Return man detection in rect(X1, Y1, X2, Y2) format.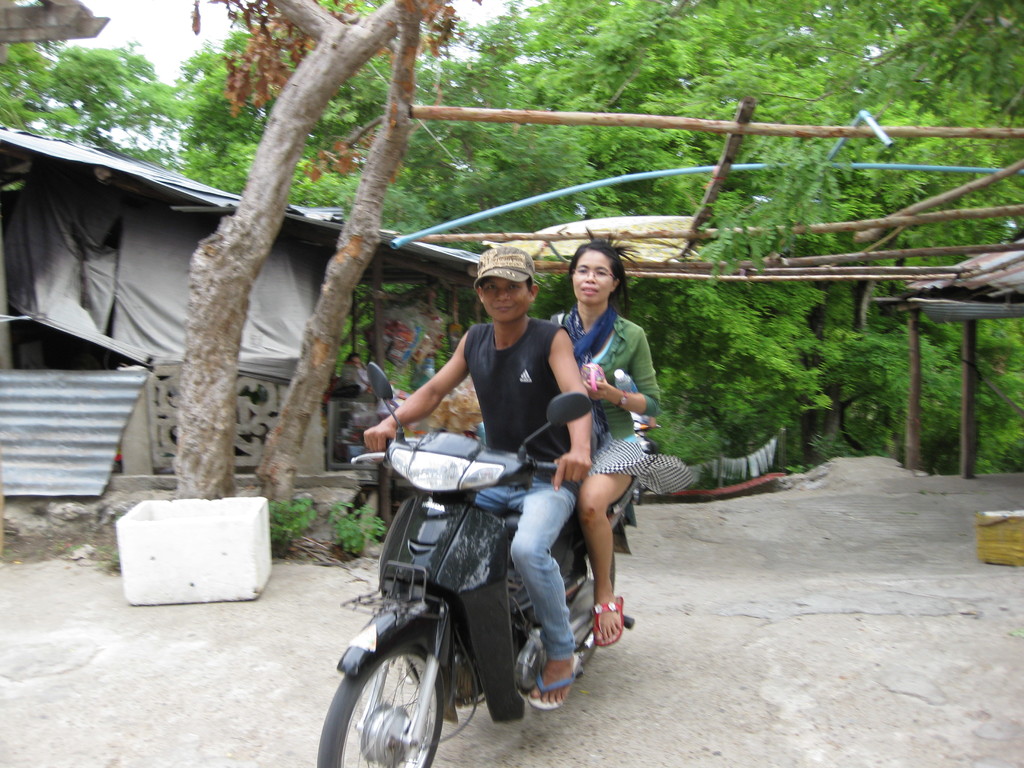
rect(365, 263, 644, 729).
